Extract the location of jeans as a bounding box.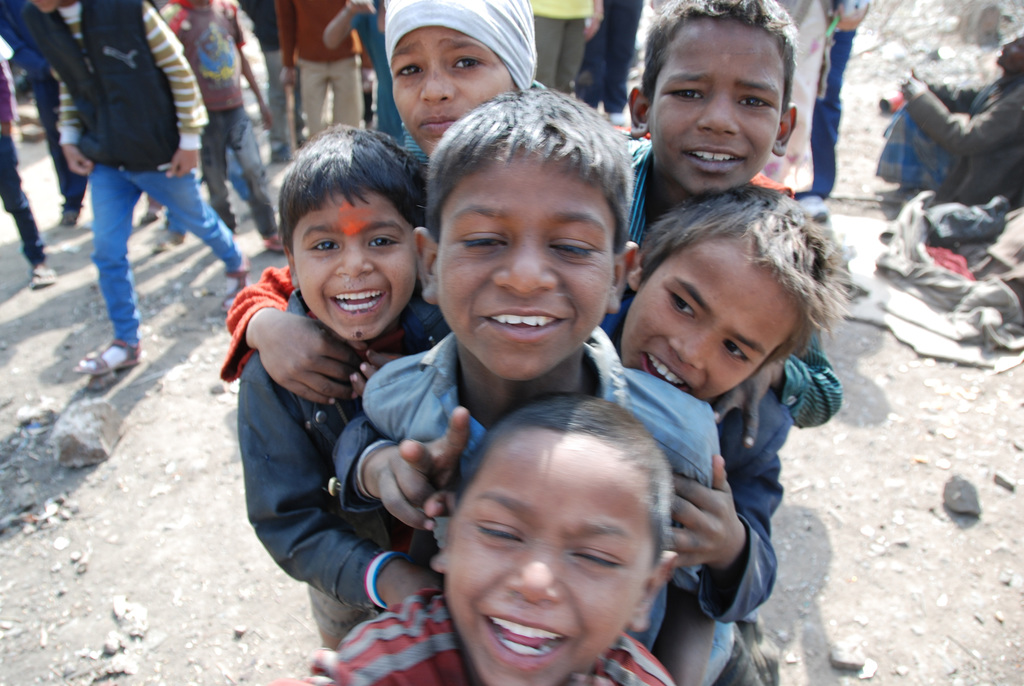
bbox=(91, 165, 246, 348).
